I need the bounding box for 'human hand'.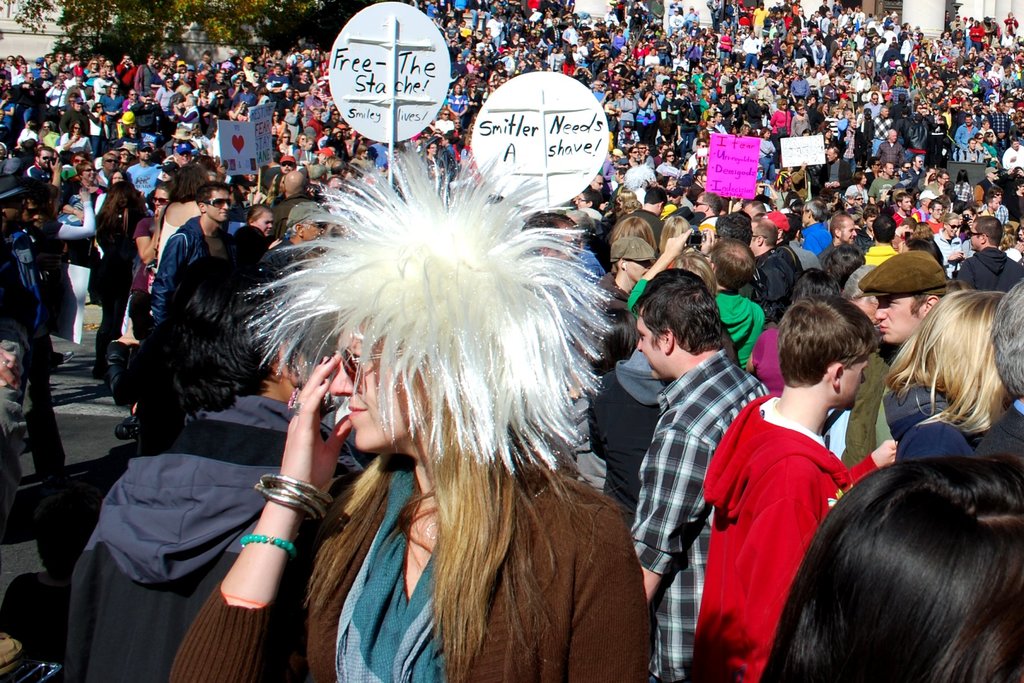
Here it is: {"left": 1, "top": 97, "right": 8, "bottom": 108}.
